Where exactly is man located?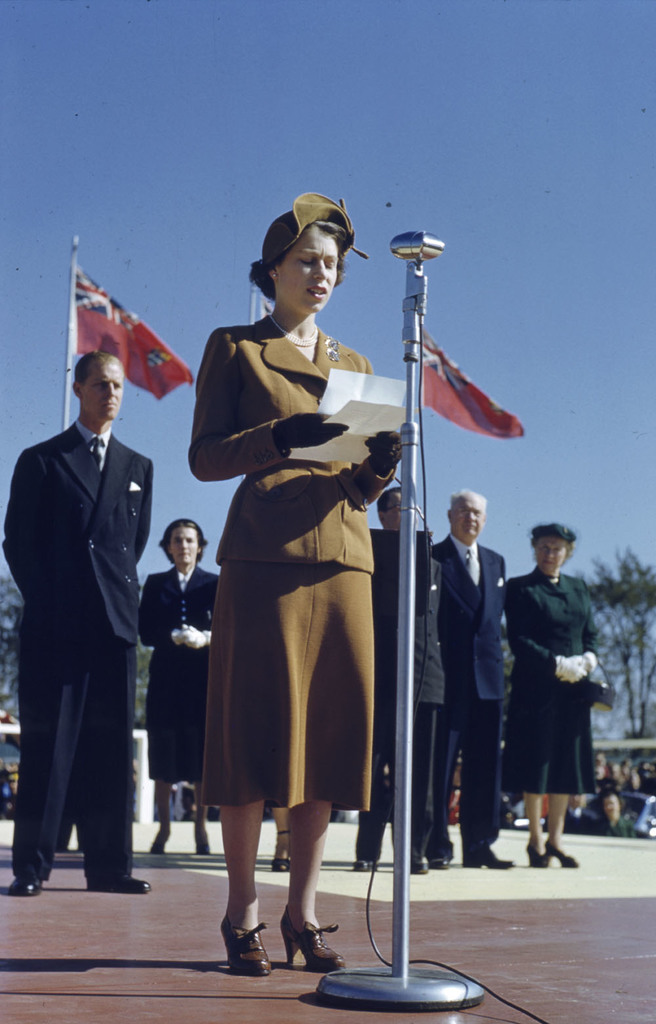
Its bounding box is 429/490/511/867.
